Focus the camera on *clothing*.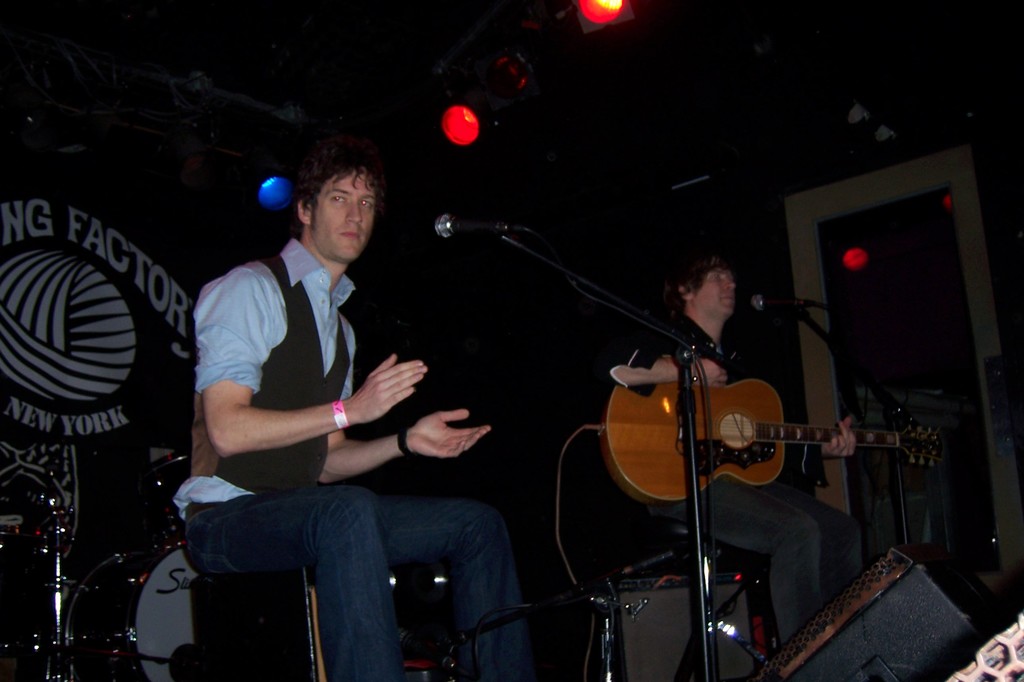
Focus region: select_region(168, 239, 516, 681).
